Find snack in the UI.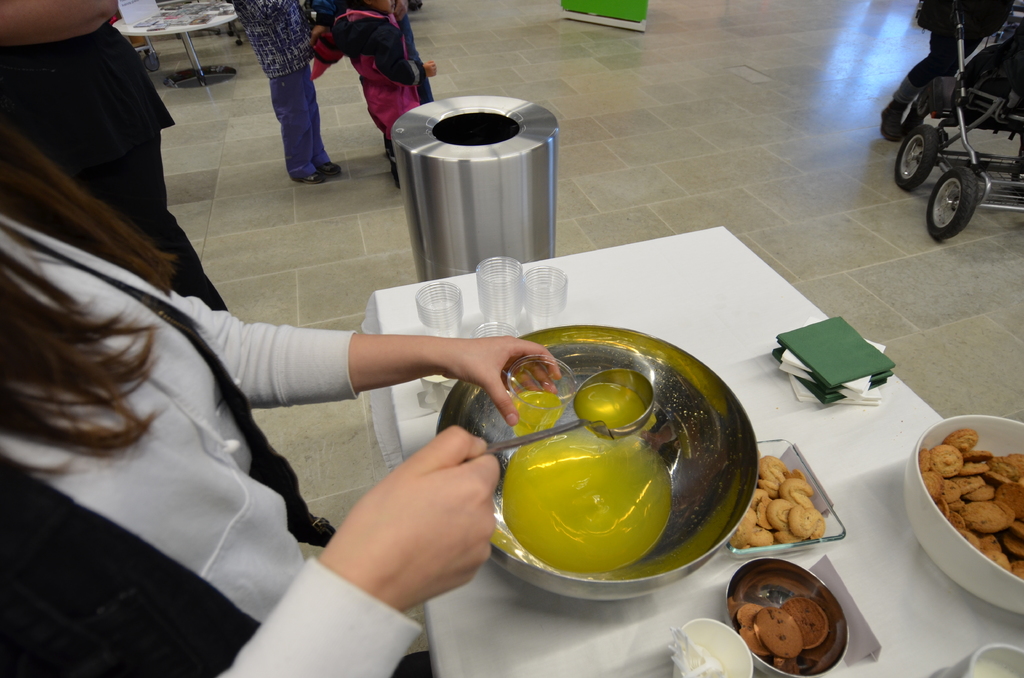
UI element at <box>774,657,783,667</box>.
